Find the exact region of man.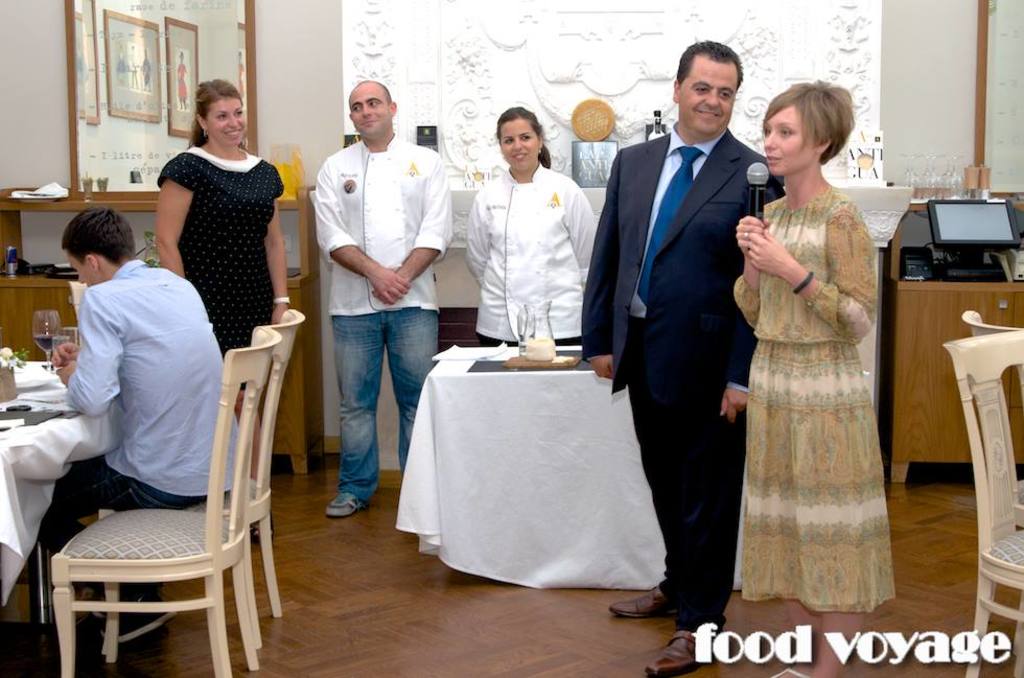
Exact region: left=578, top=40, right=786, bottom=677.
